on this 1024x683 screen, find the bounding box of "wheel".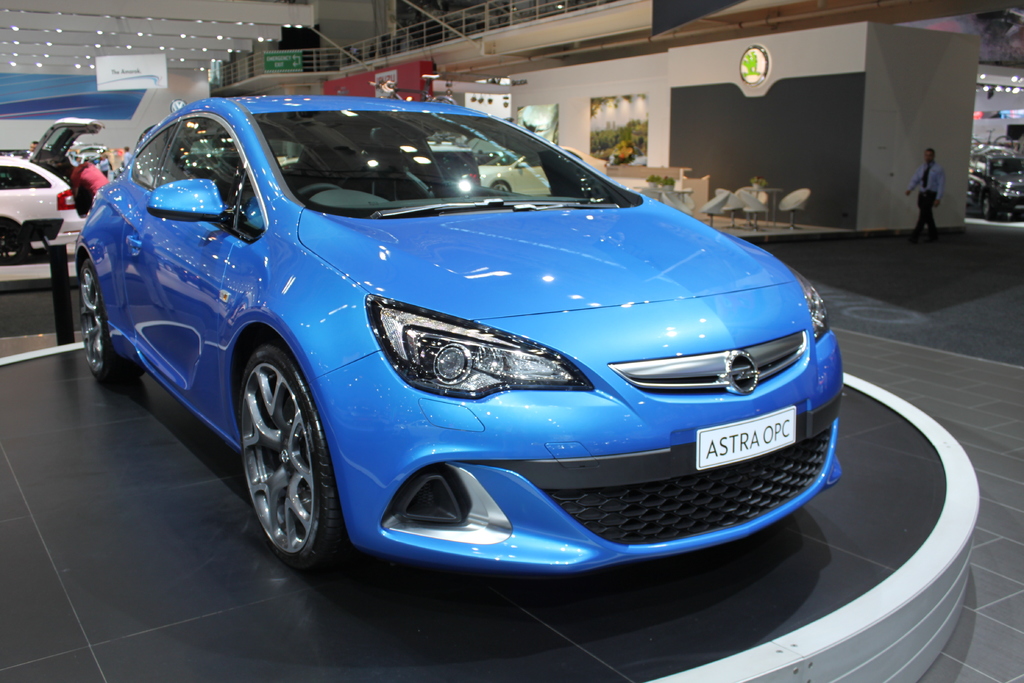
Bounding box: box=[981, 195, 998, 220].
